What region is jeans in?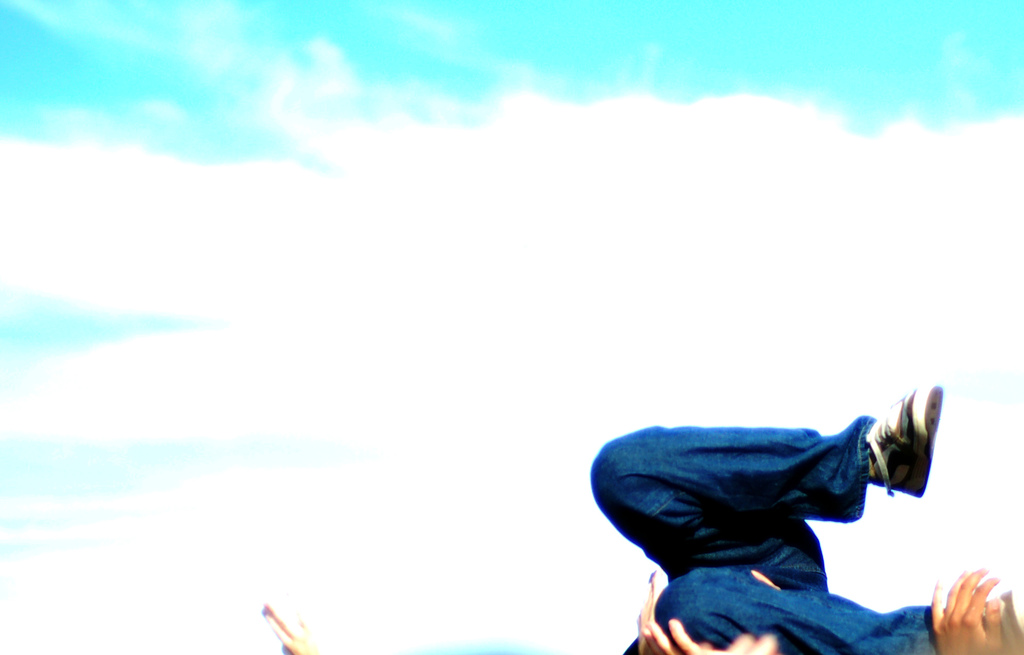
bbox(629, 452, 943, 637).
